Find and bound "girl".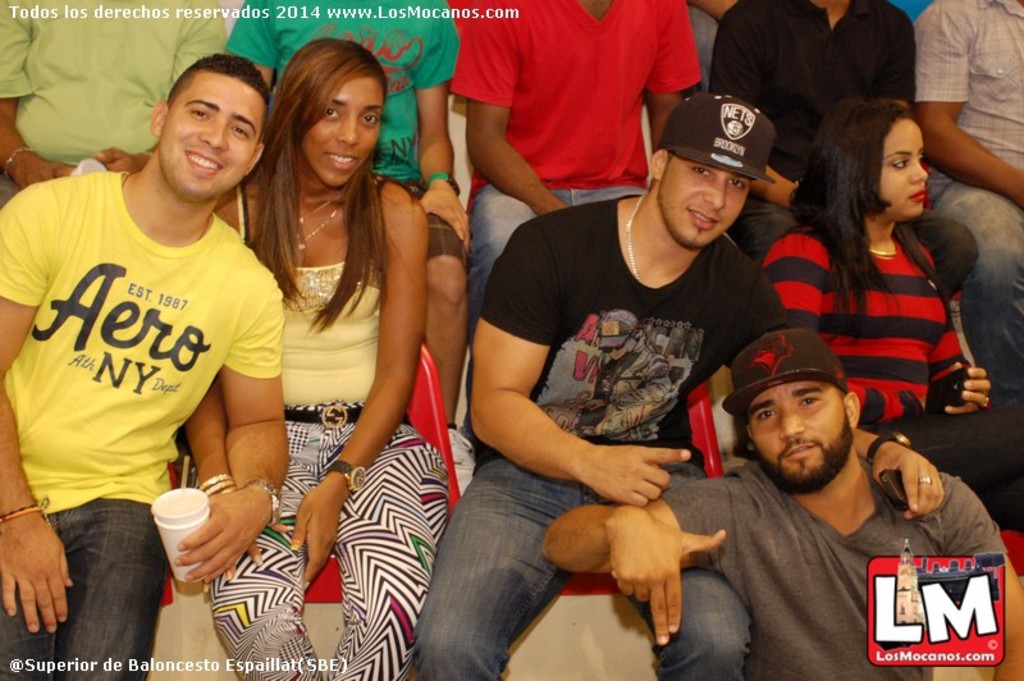
Bound: rect(206, 42, 449, 680).
